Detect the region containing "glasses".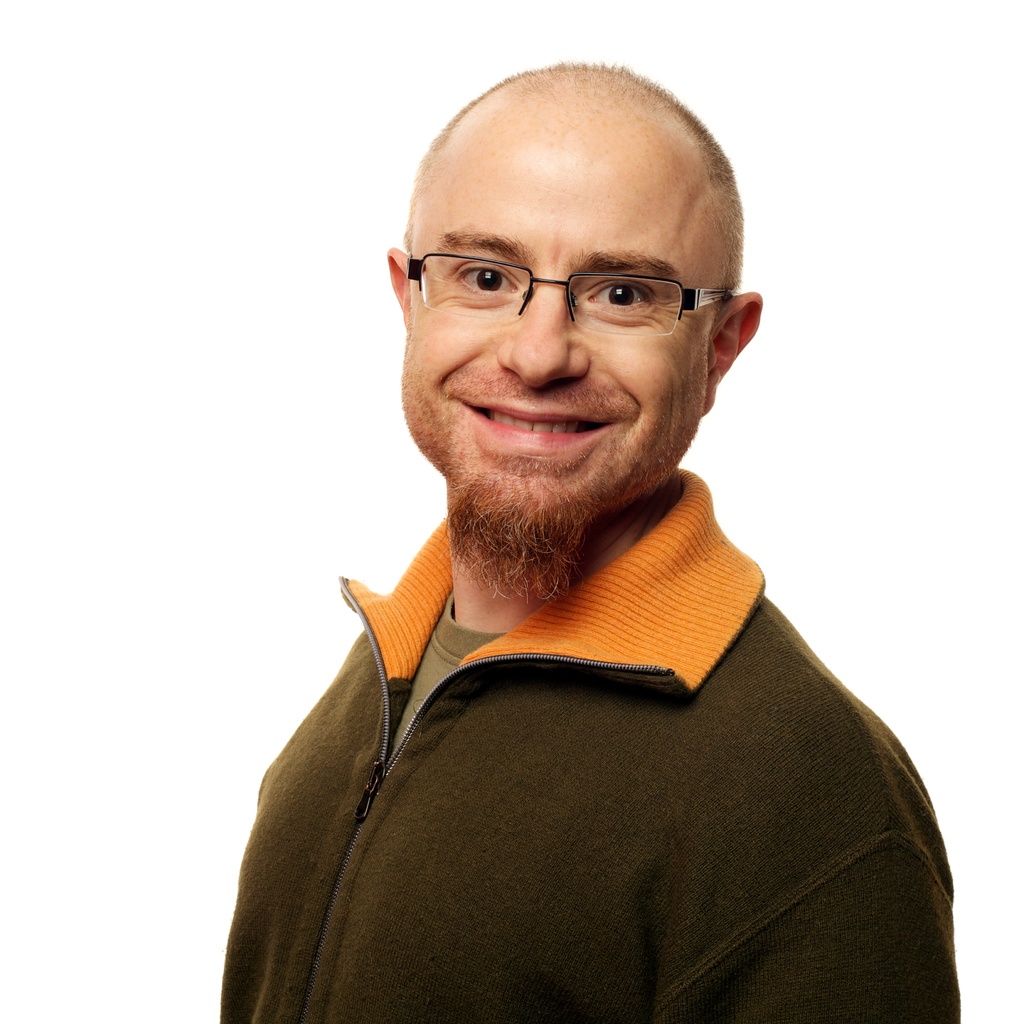
[left=406, top=232, right=753, bottom=336].
